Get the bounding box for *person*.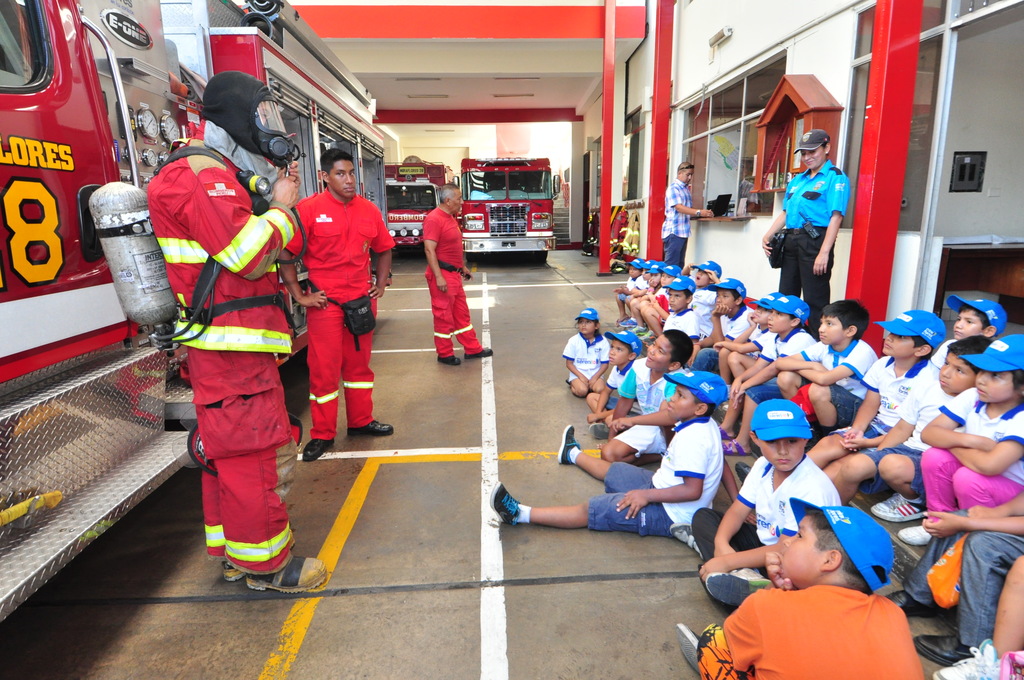
rect(890, 332, 995, 548).
